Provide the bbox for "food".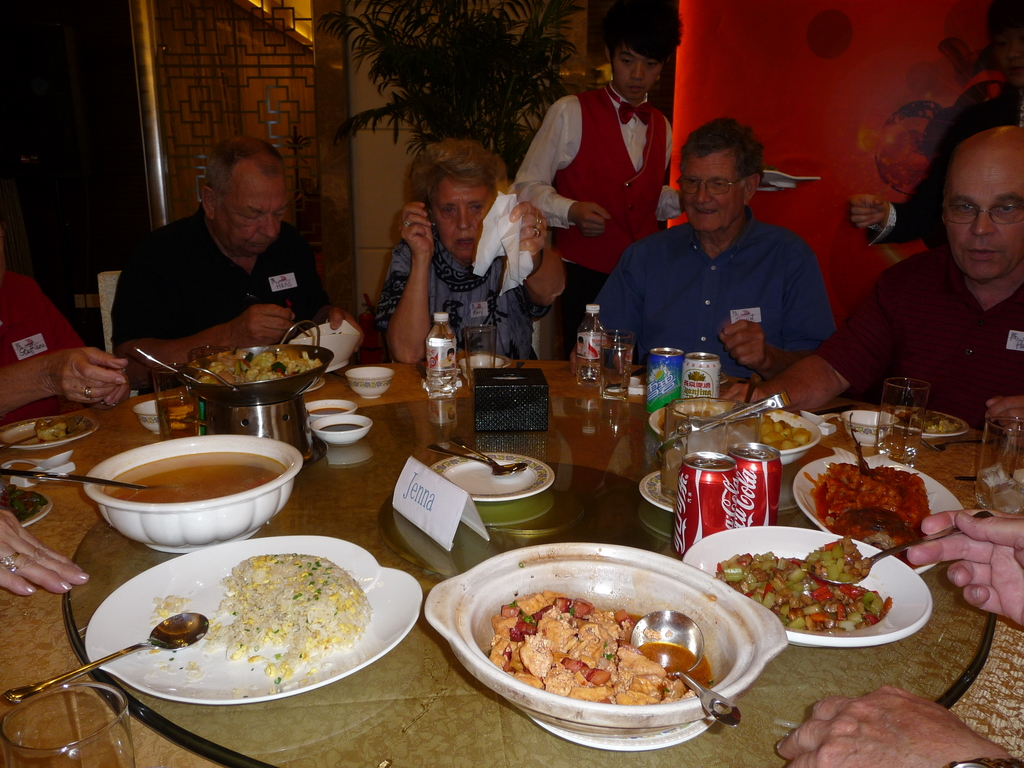
left=888, top=404, right=964, bottom=434.
